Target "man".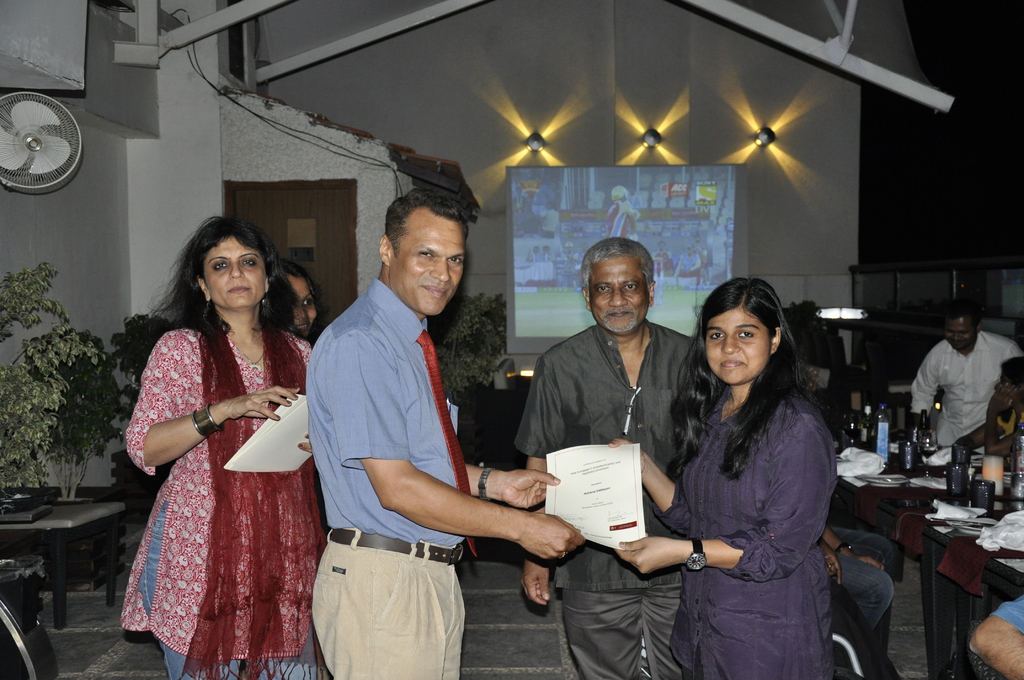
Target region: 292, 166, 512, 679.
